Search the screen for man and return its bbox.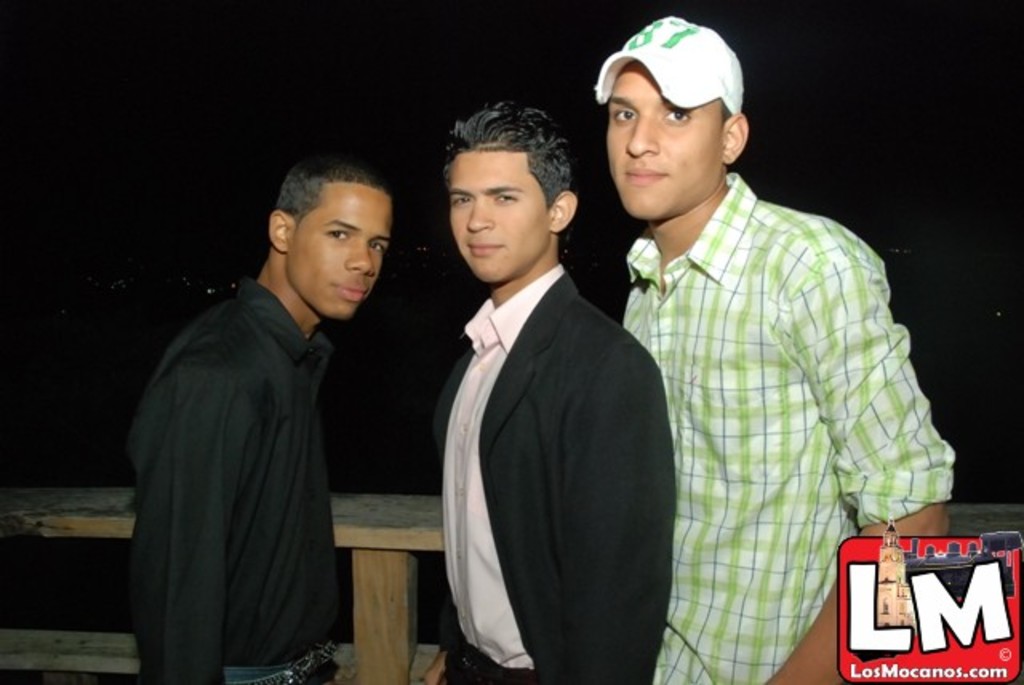
Found: locate(130, 152, 405, 683).
